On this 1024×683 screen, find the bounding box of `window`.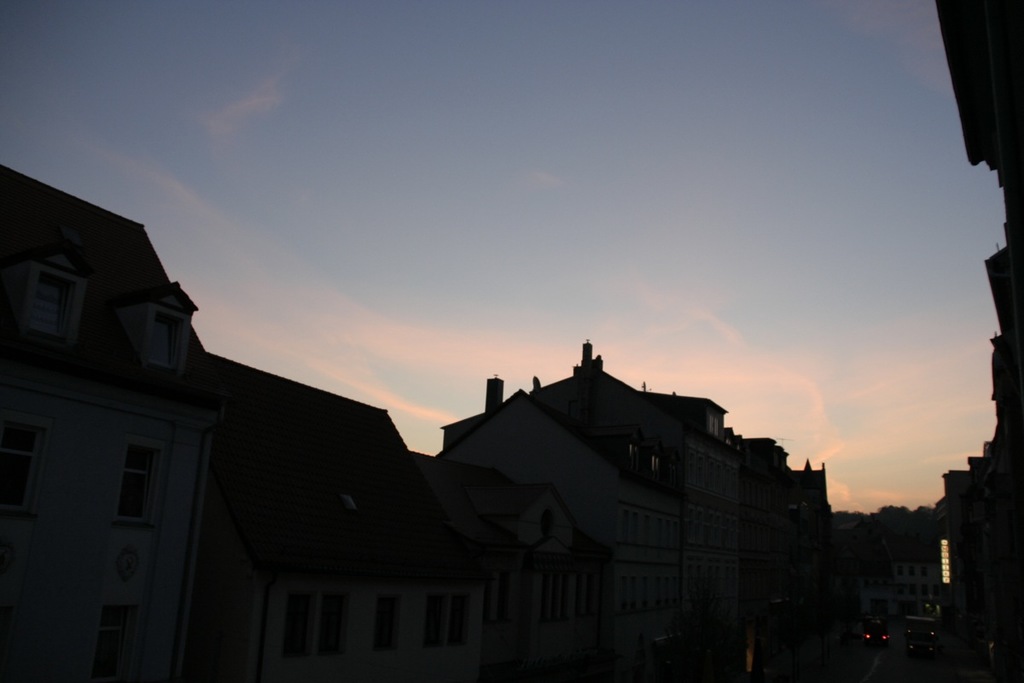
Bounding box: l=107, t=433, r=162, b=524.
